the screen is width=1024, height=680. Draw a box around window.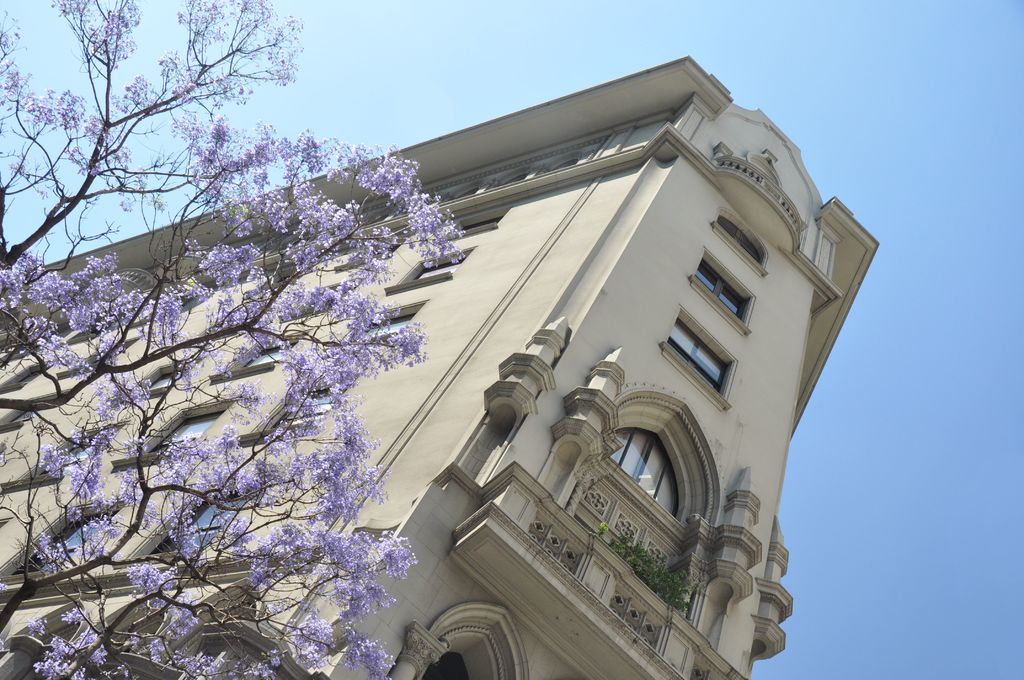
Rect(144, 371, 179, 392).
